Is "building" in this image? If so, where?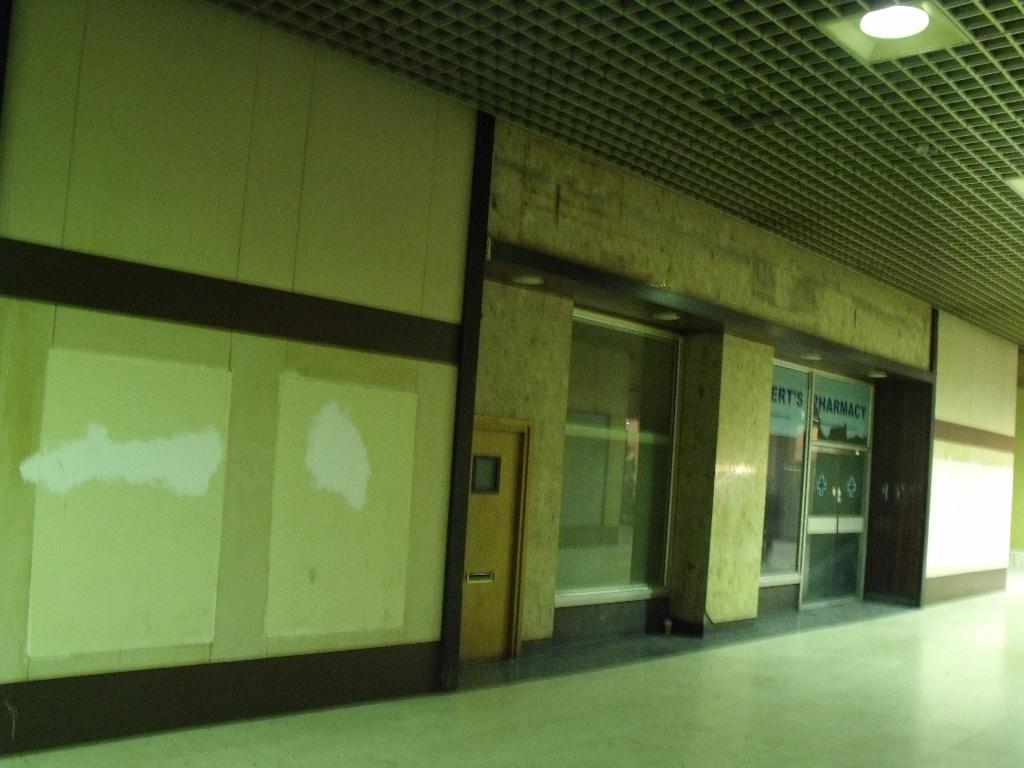
Yes, at left=1, top=0, right=1023, bottom=767.
